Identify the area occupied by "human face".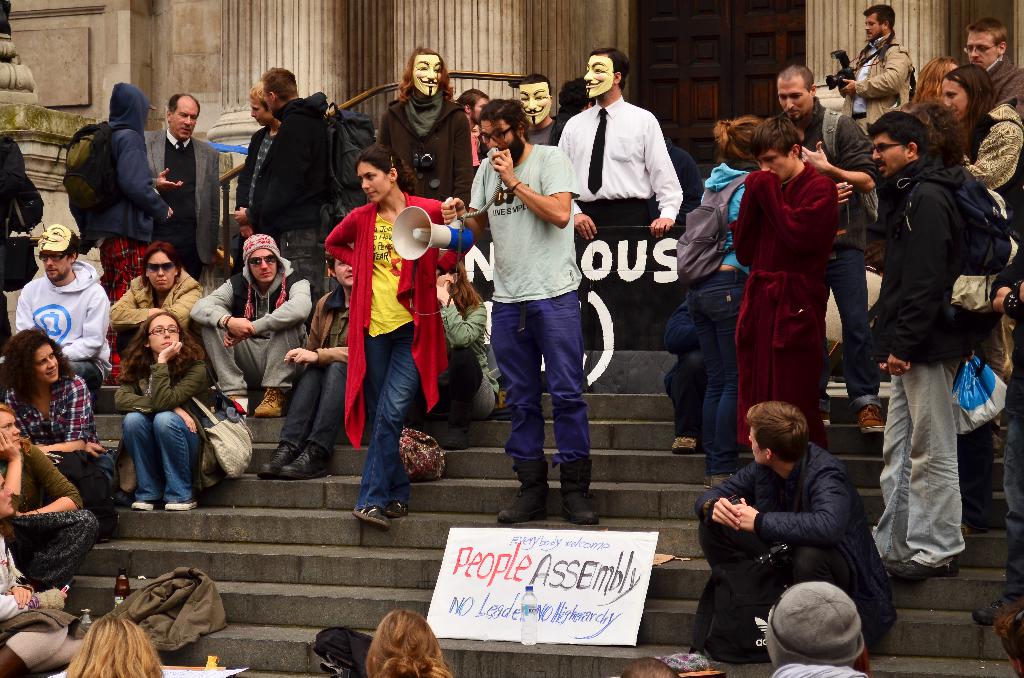
Area: [left=582, top=54, right=616, bottom=97].
